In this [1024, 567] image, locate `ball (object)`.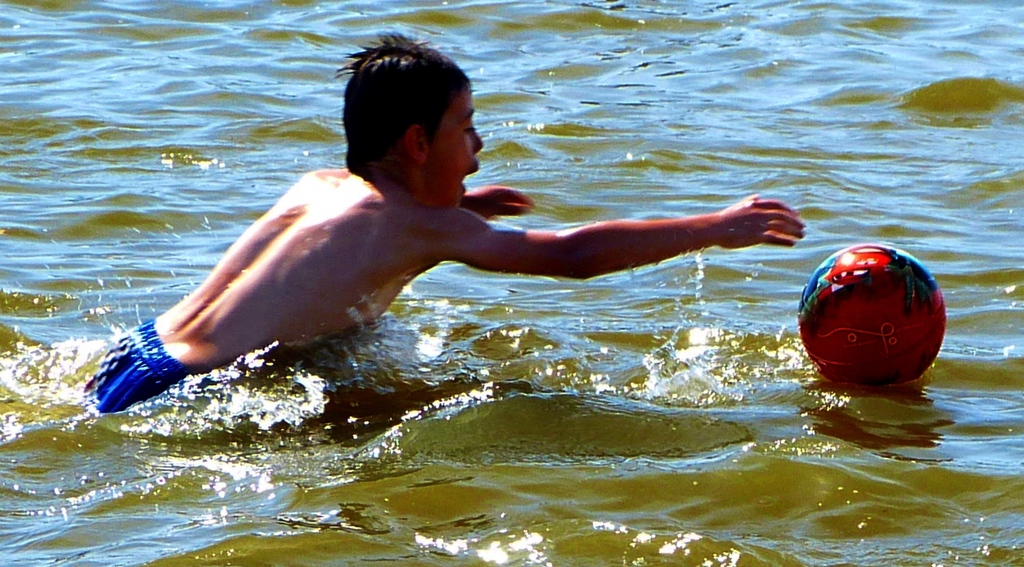
Bounding box: 798/240/948/397.
